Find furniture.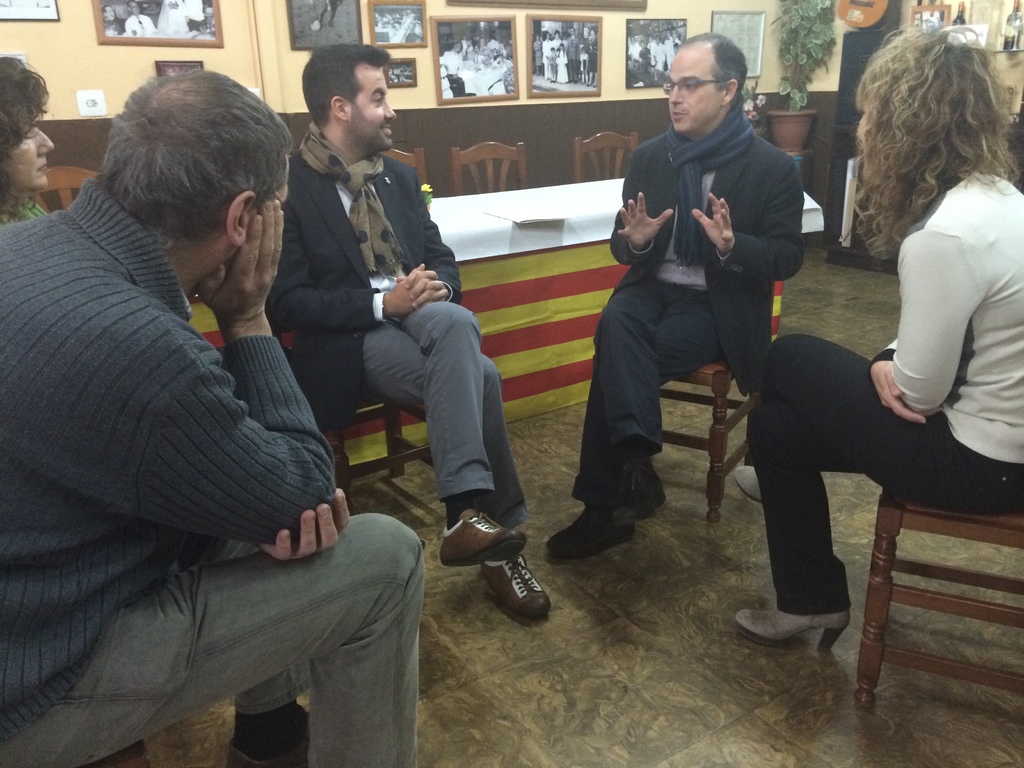
Rect(29, 164, 105, 212).
